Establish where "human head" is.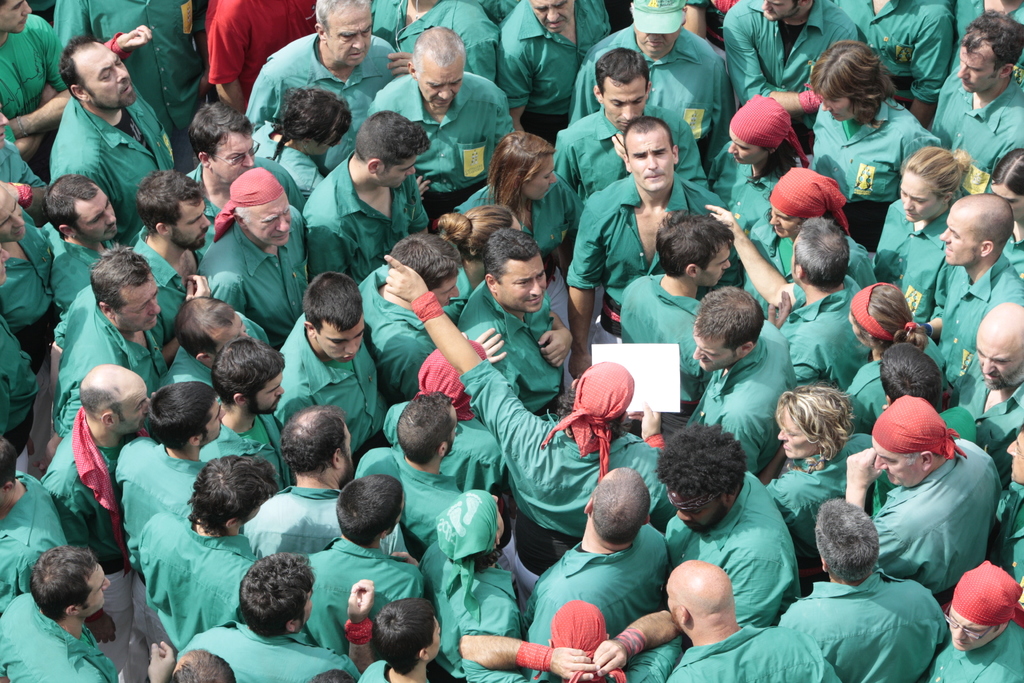
Established at <box>391,231,464,309</box>.
